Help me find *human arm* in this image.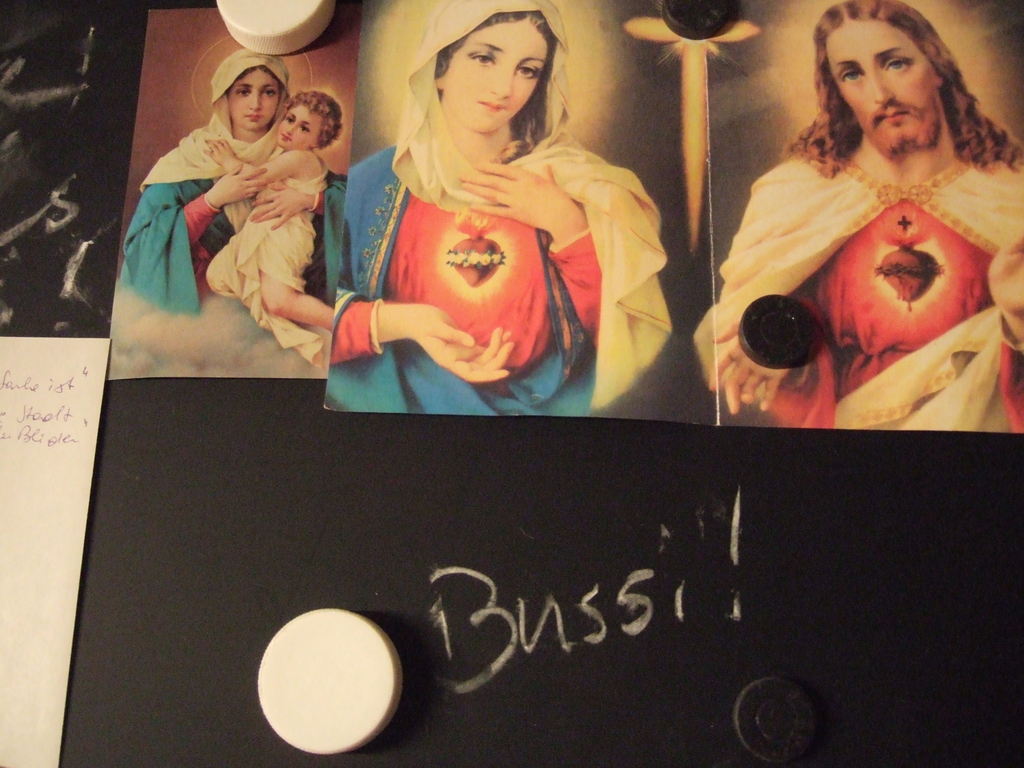
Found it: <box>202,140,307,186</box>.
